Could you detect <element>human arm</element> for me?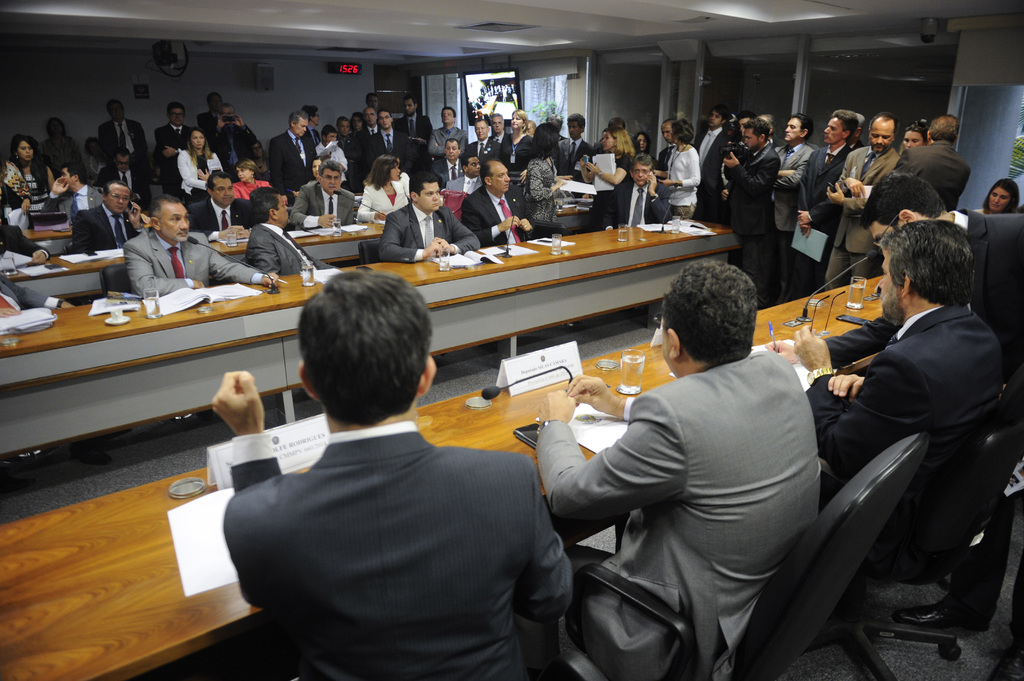
Detection result: {"left": 549, "top": 387, "right": 682, "bottom": 547}.
